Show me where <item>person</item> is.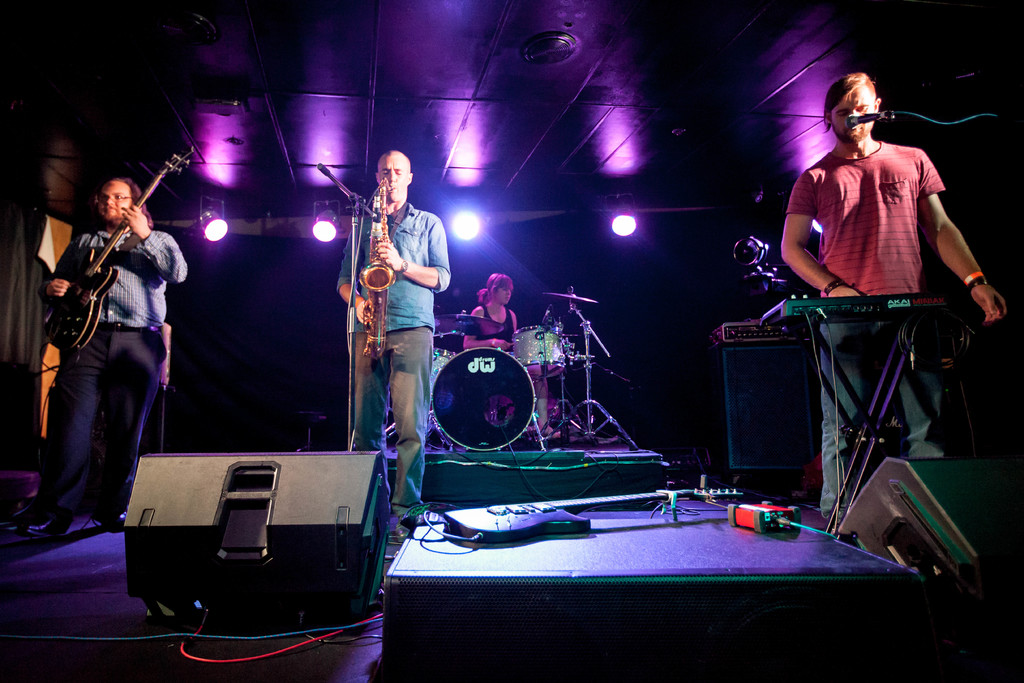
<item>person</item> is at [339, 148, 450, 529].
